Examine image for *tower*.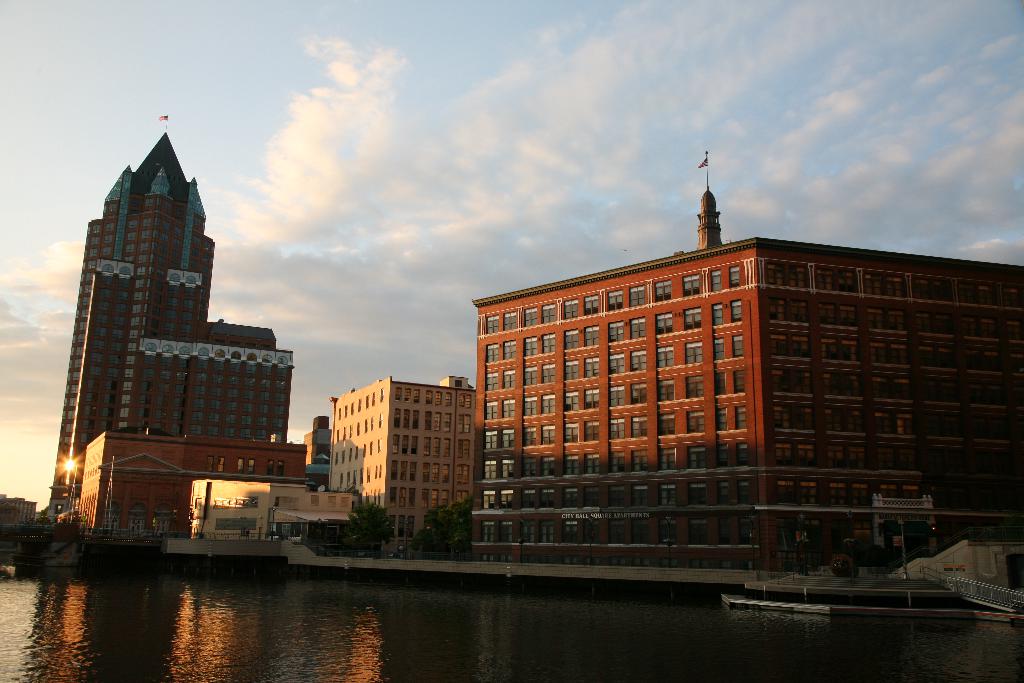
Examination result: 43,102,227,492.
